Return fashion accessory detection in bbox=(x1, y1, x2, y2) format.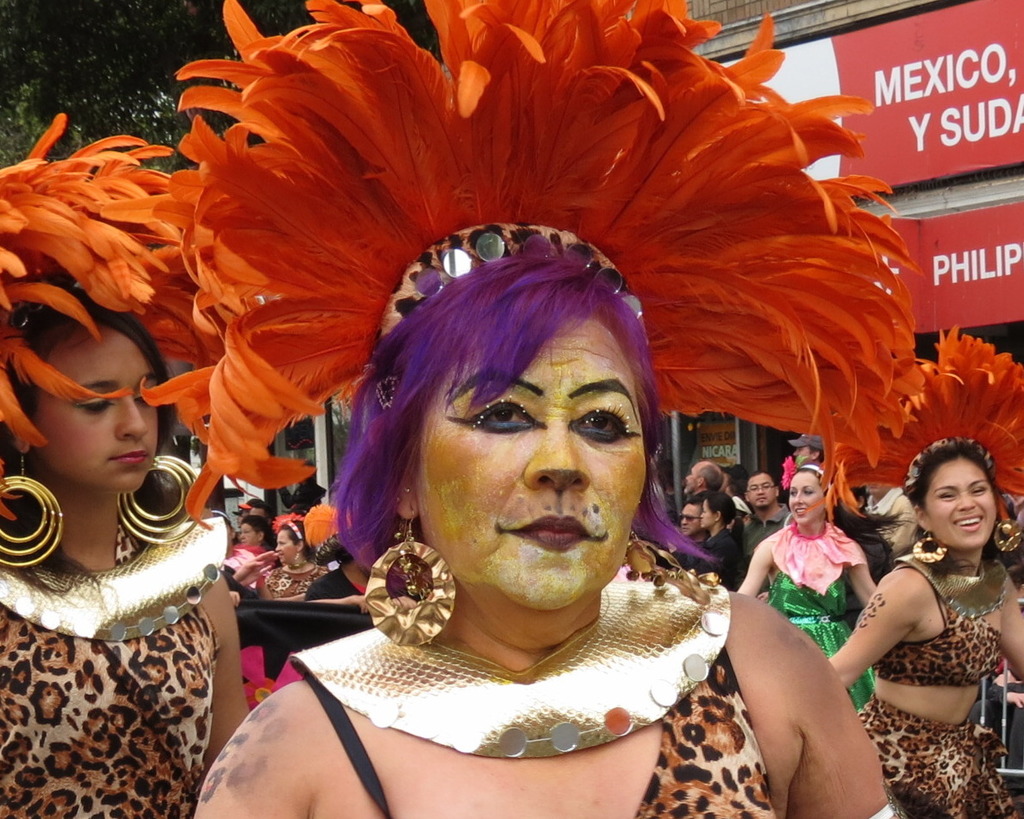
bbox=(274, 511, 302, 540).
